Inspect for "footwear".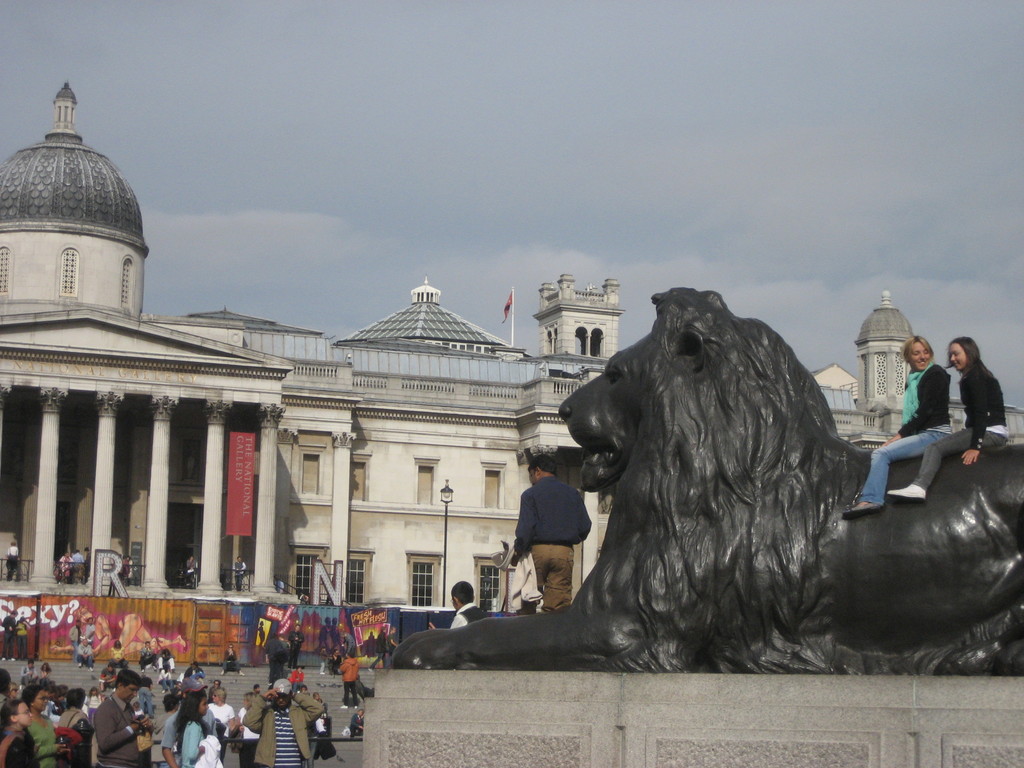
Inspection: 15 575 22 585.
